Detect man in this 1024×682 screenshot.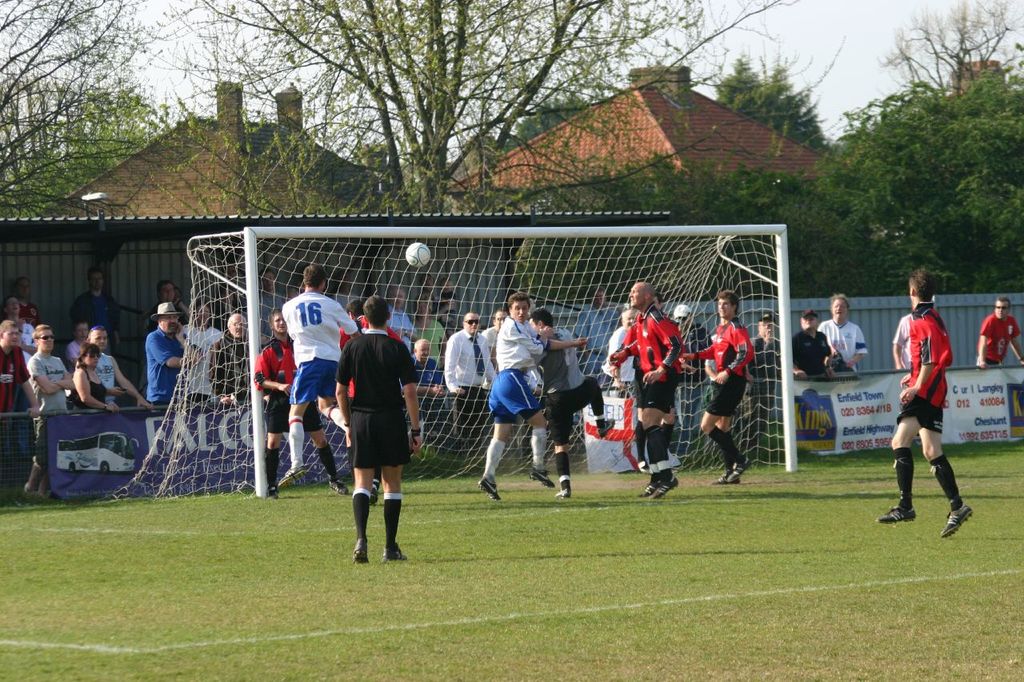
Detection: 602, 302, 641, 393.
